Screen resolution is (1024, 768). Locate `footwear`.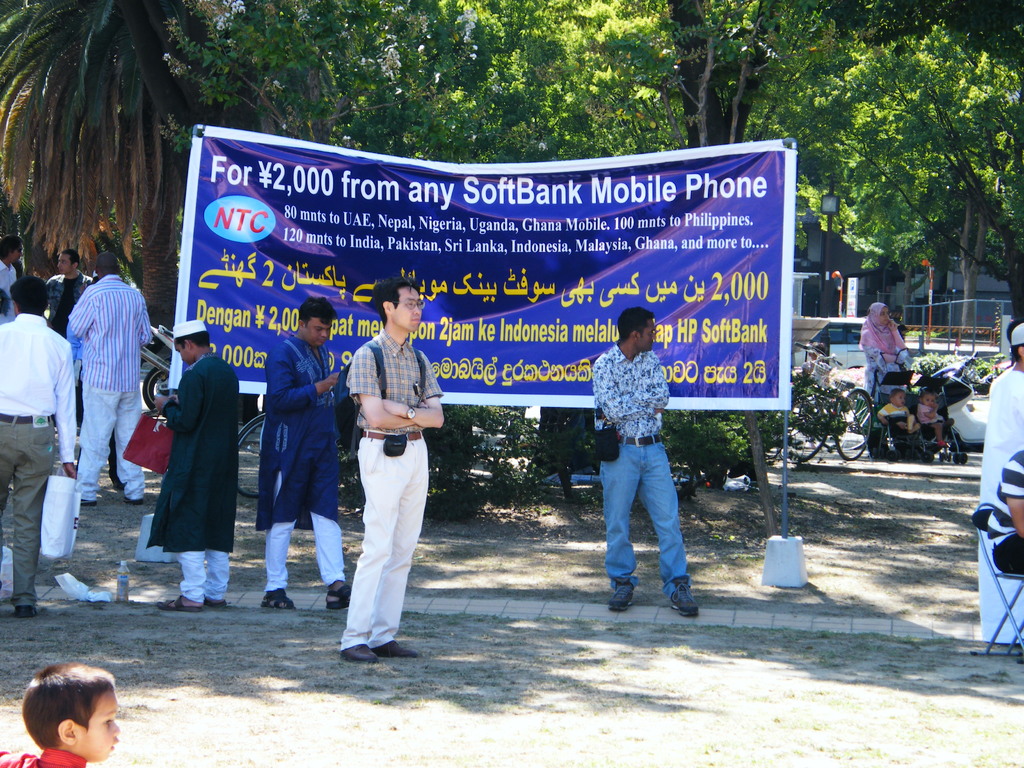
[372,640,419,659].
